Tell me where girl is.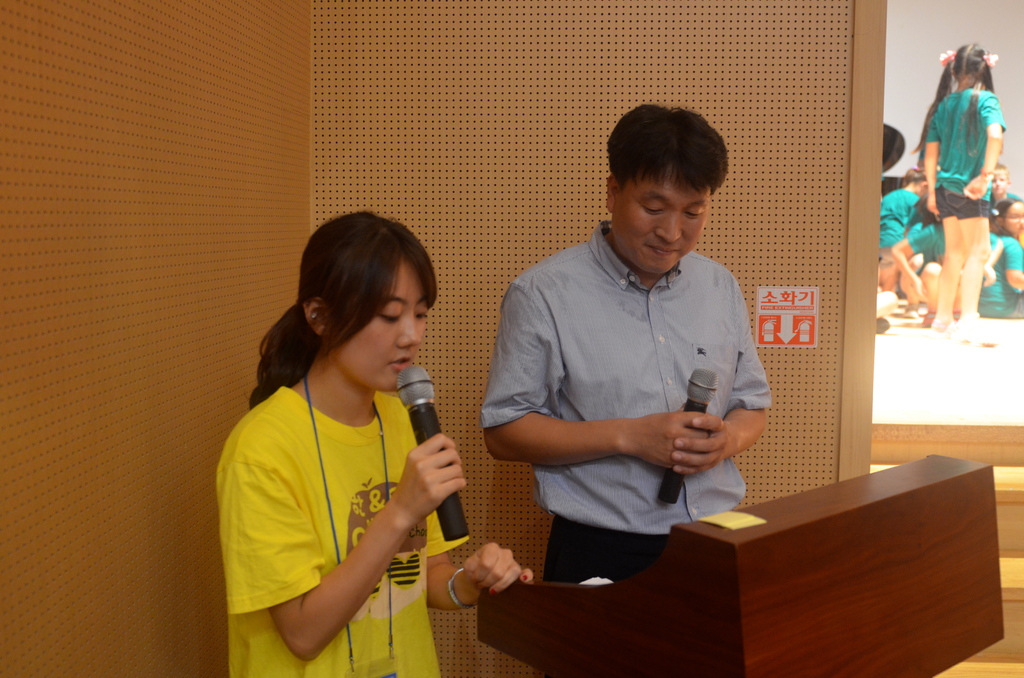
girl is at {"x1": 973, "y1": 197, "x2": 1023, "y2": 317}.
